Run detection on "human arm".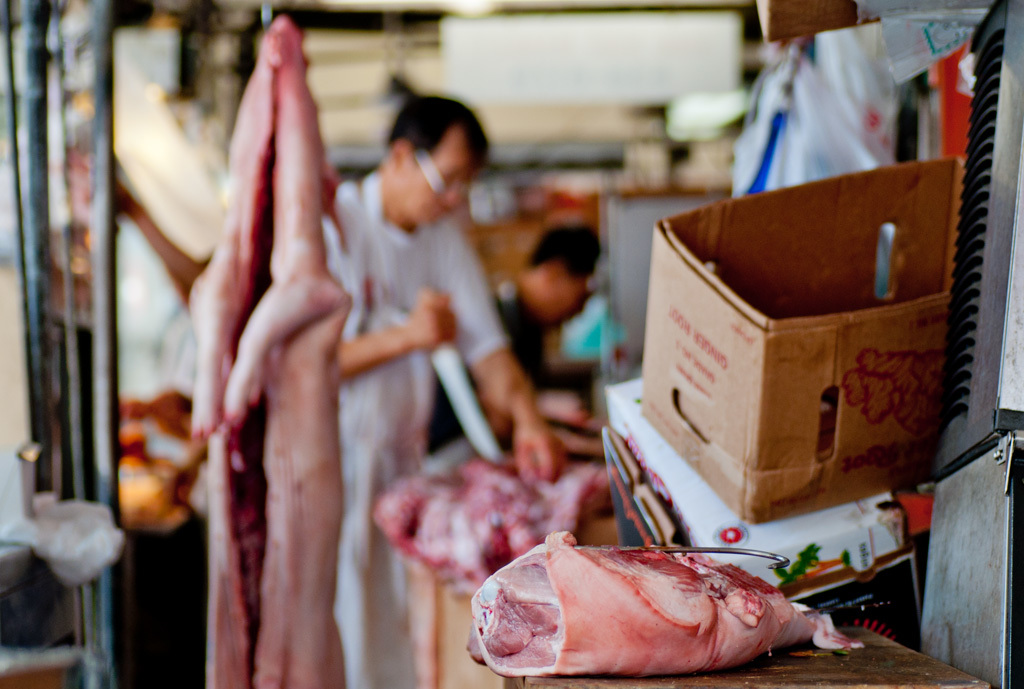
Result: <region>448, 227, 569, 480</region>.
